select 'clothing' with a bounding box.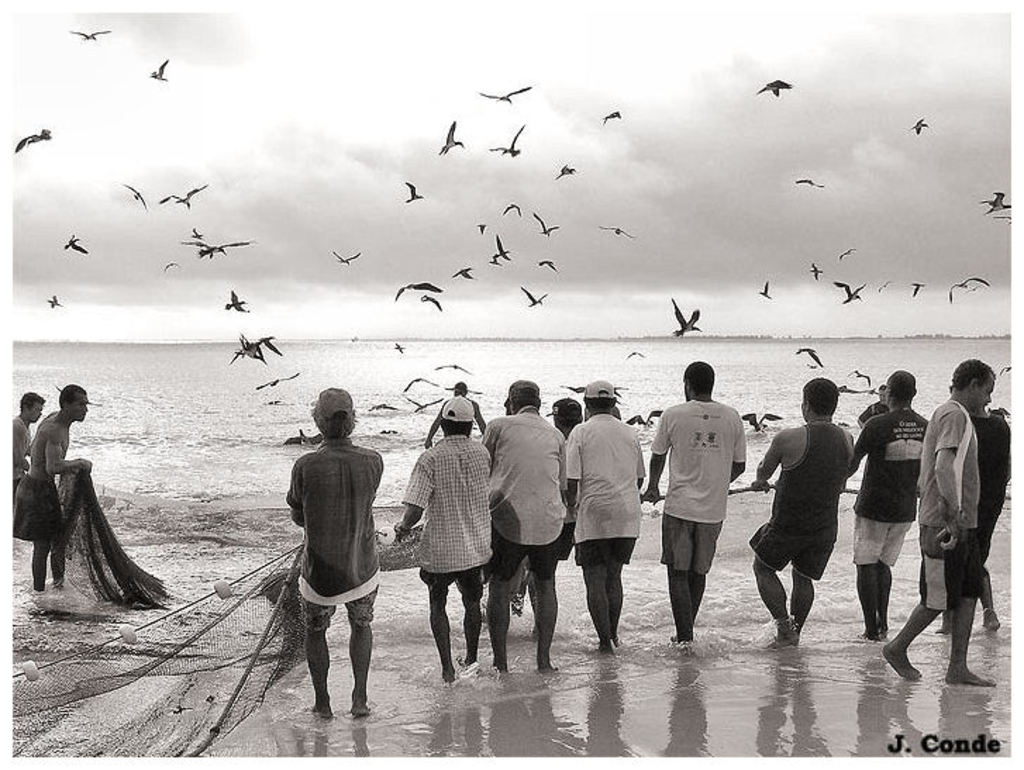
(918,390,976,612).
